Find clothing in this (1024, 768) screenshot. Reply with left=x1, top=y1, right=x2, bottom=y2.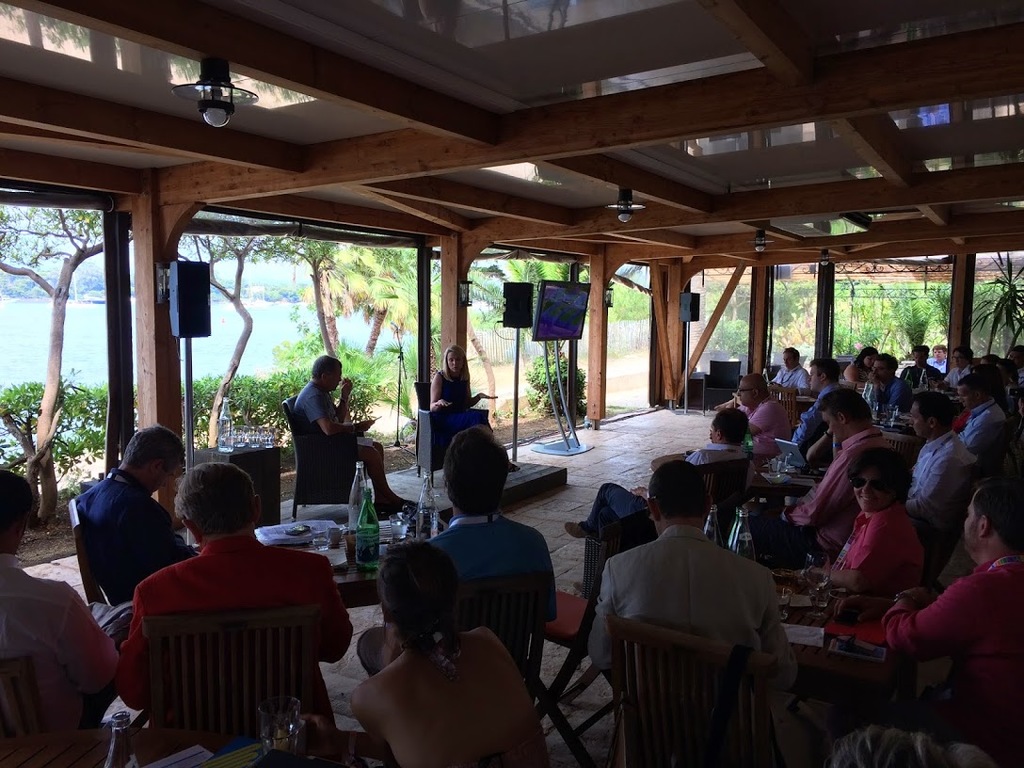
left=881, top=561, right=1016, bottom=767.
